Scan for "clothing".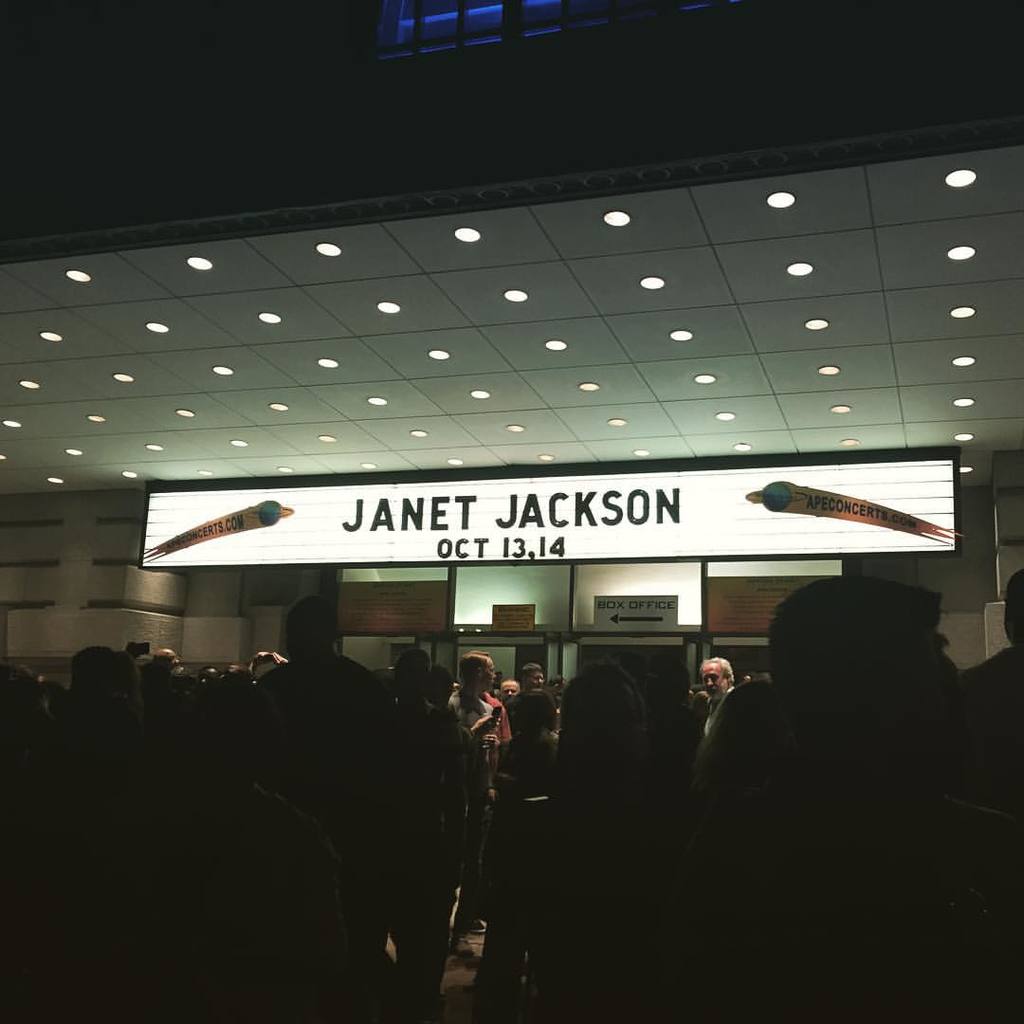
Scan result: bbox(481, 691, 513, 756).
